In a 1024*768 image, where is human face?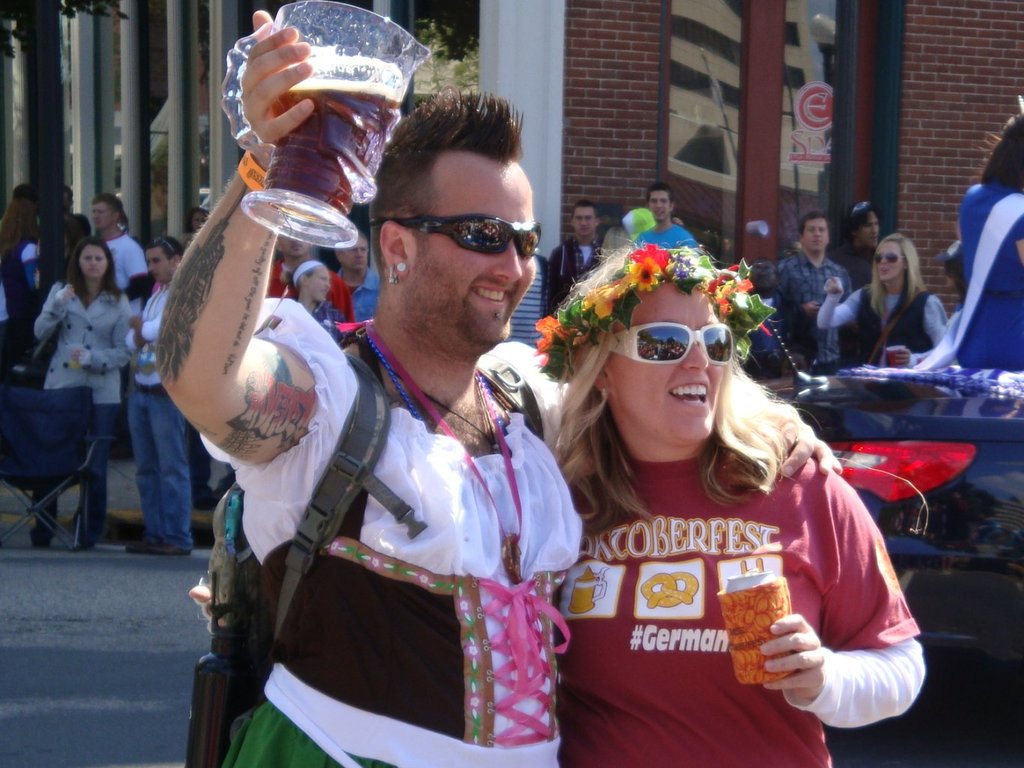
(x1=412, y1=151, x2=536, y2=342).
